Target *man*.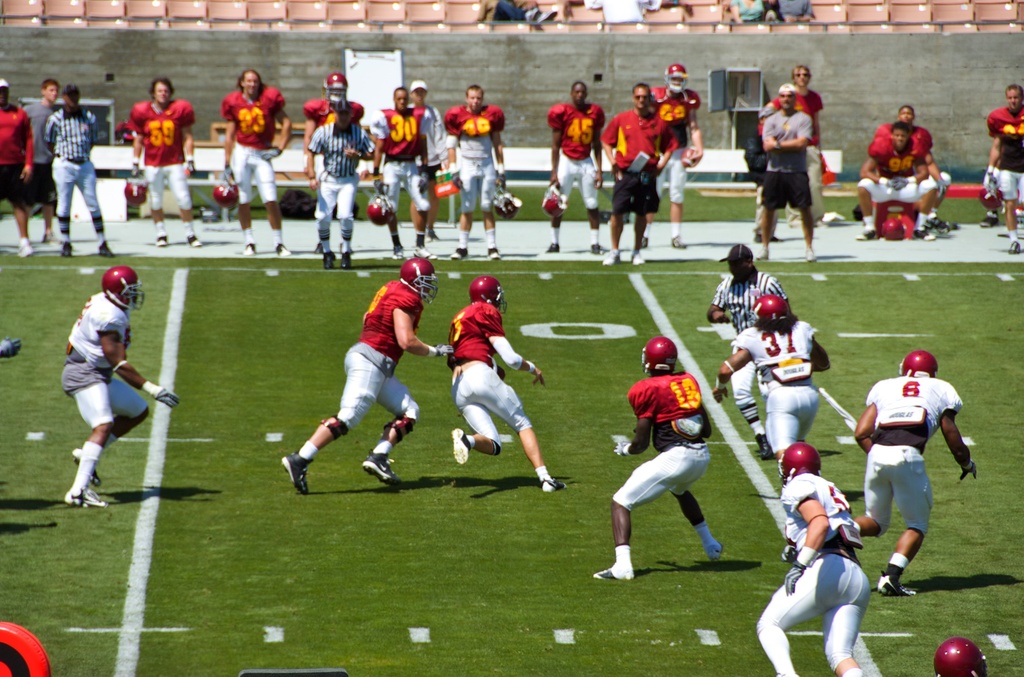
Target region: Rect(375, 91, 422, 257).
